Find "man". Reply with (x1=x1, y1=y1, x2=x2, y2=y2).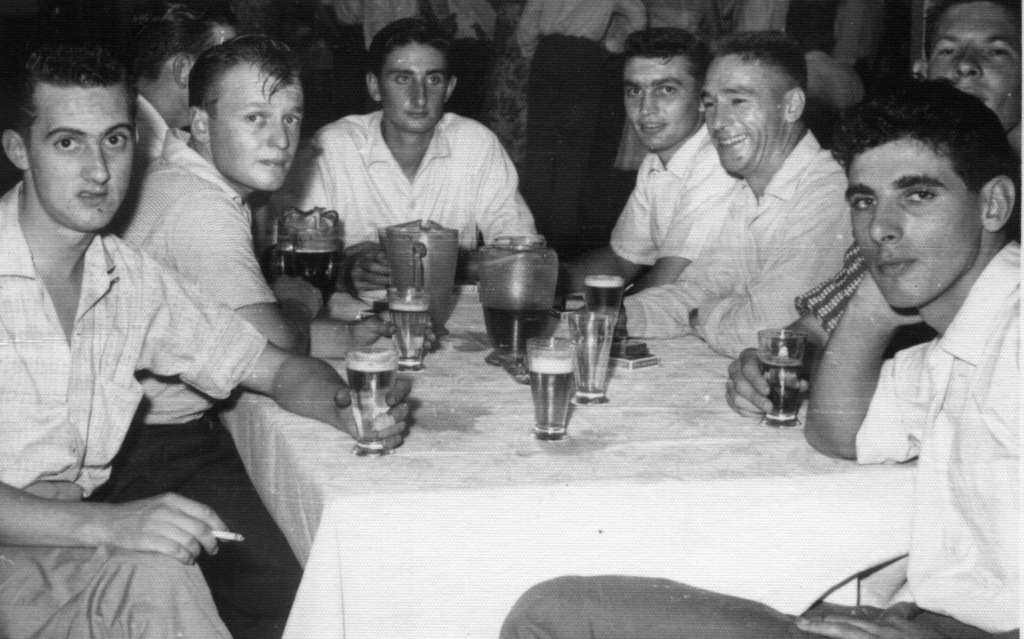
(x1=909, y1=0, x2=1023, y2=163).
